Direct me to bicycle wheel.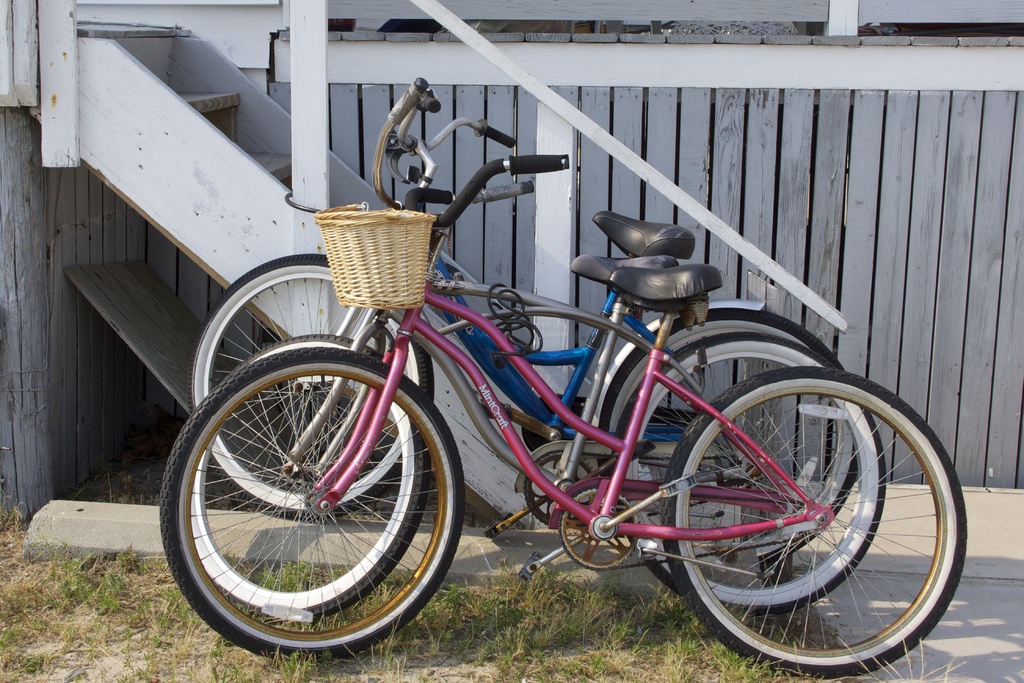
Direction: <bbox>189, 256, 435, 523</bbox>.
